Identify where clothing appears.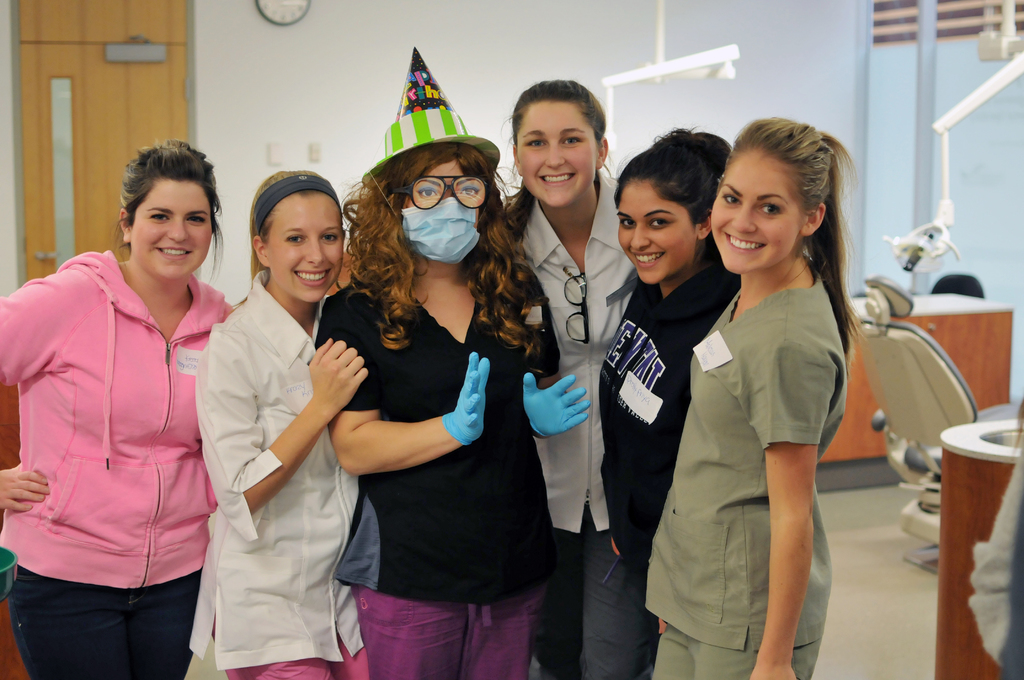
Appears at [0,248,235,679].
